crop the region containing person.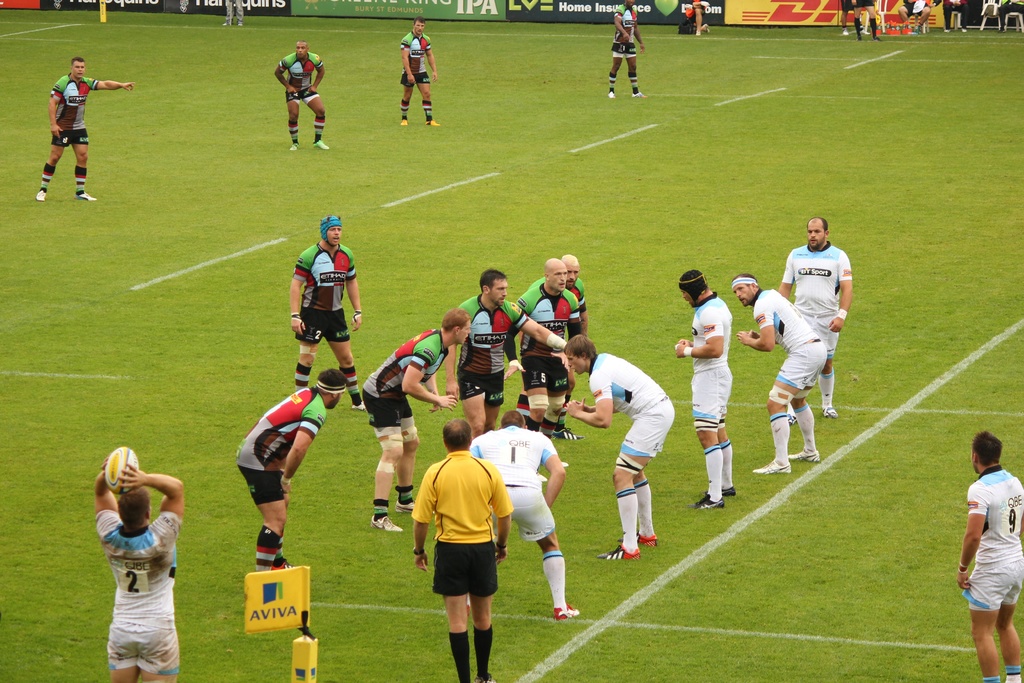
Crop region: [502,255,580,436].
